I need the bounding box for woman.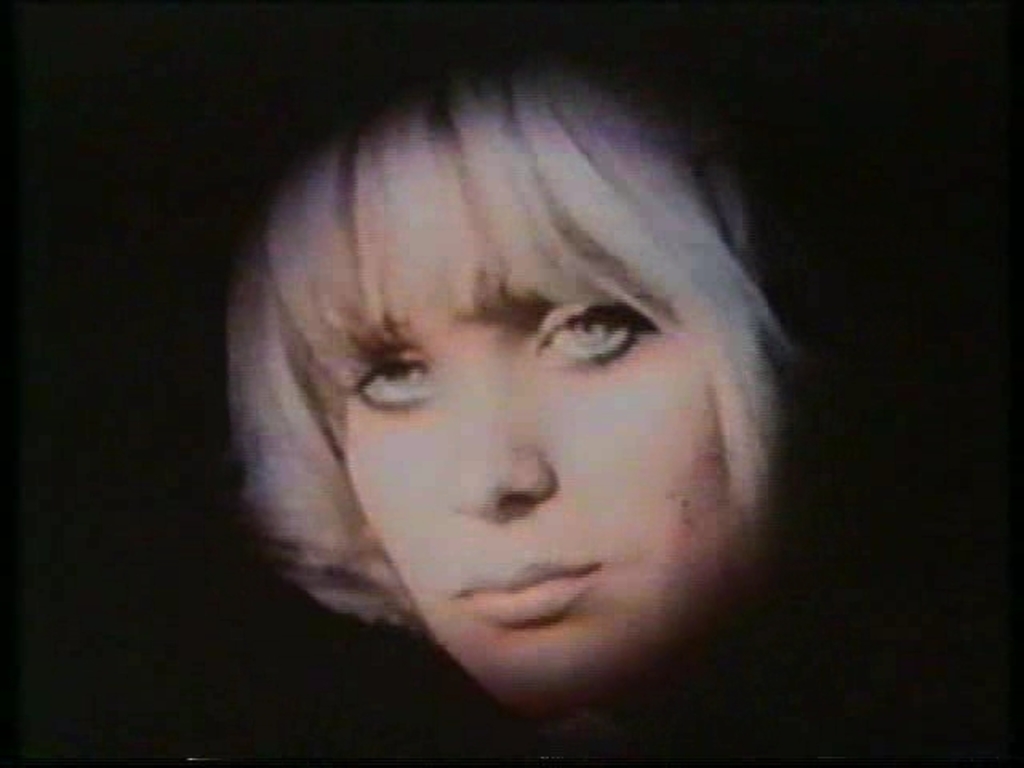
Here it is: select_region(136, 37, 862, 742).
